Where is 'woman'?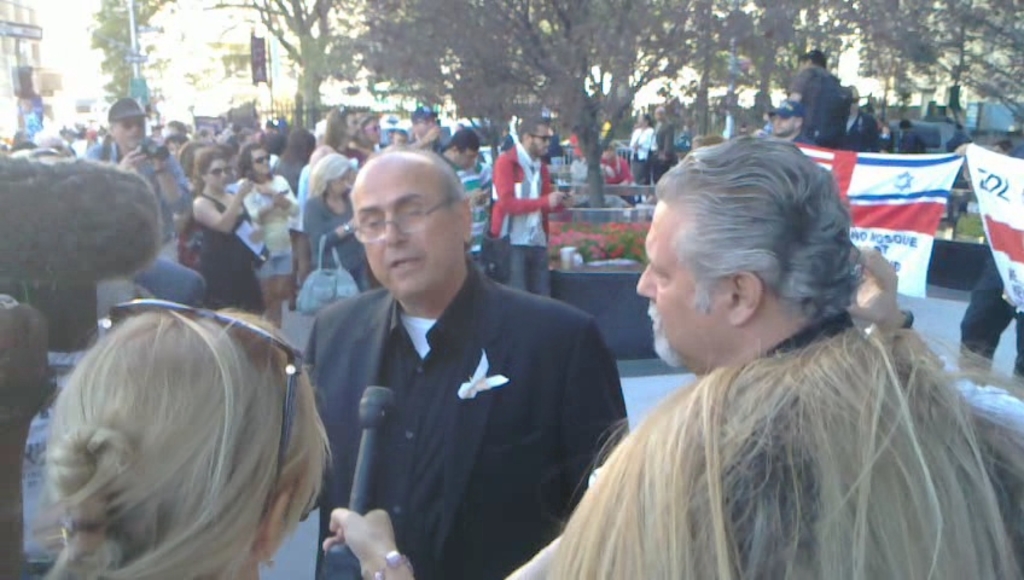
rect(842, 85, 879, 155).
